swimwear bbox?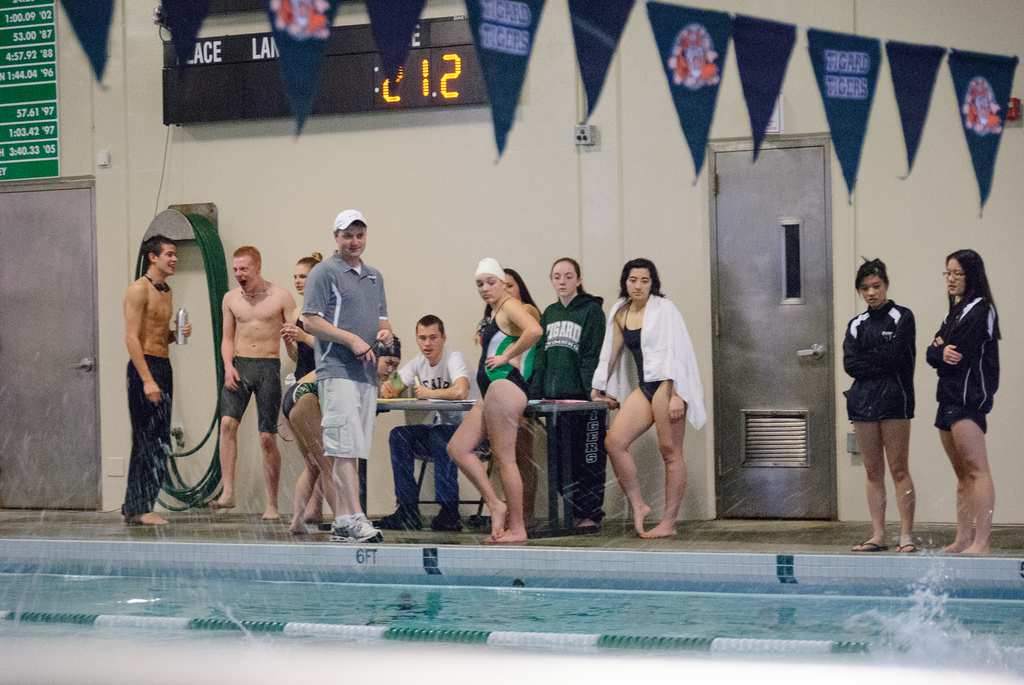
pyautogui.locateOnScreen(282, 379, 321, 424)
